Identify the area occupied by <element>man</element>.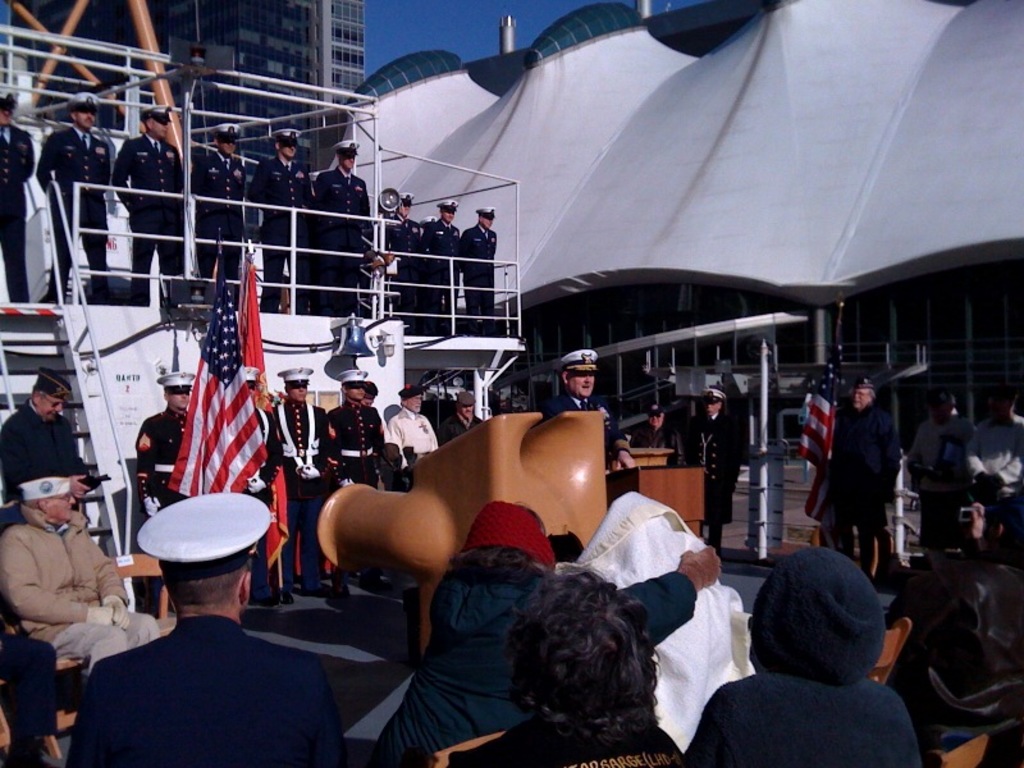
Area: 244 125 321 314.
